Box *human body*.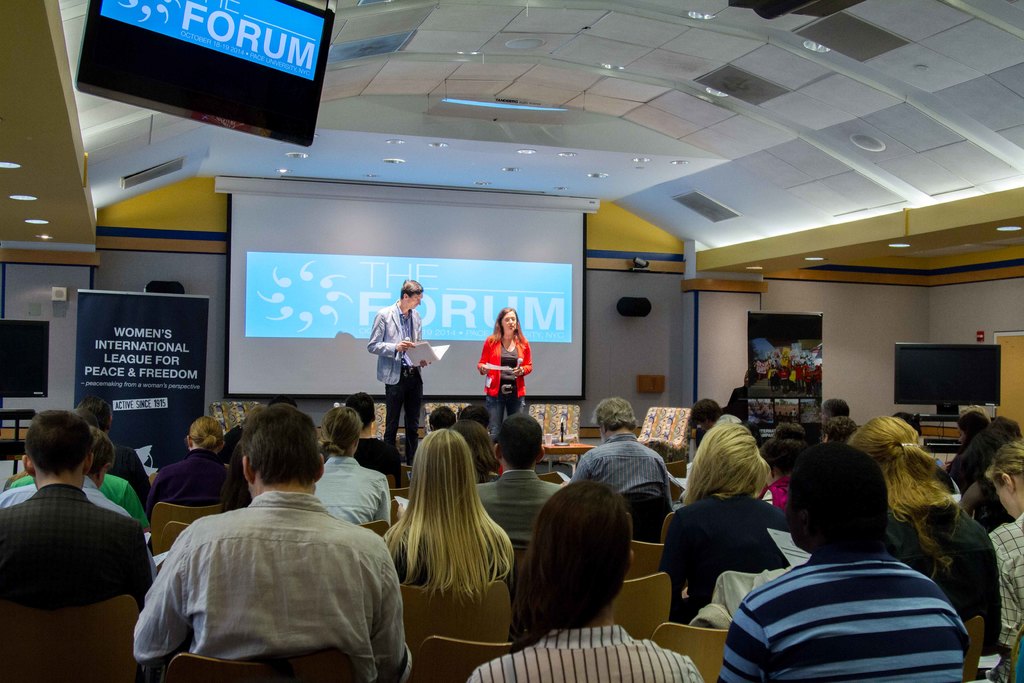
9 424 150 527.
